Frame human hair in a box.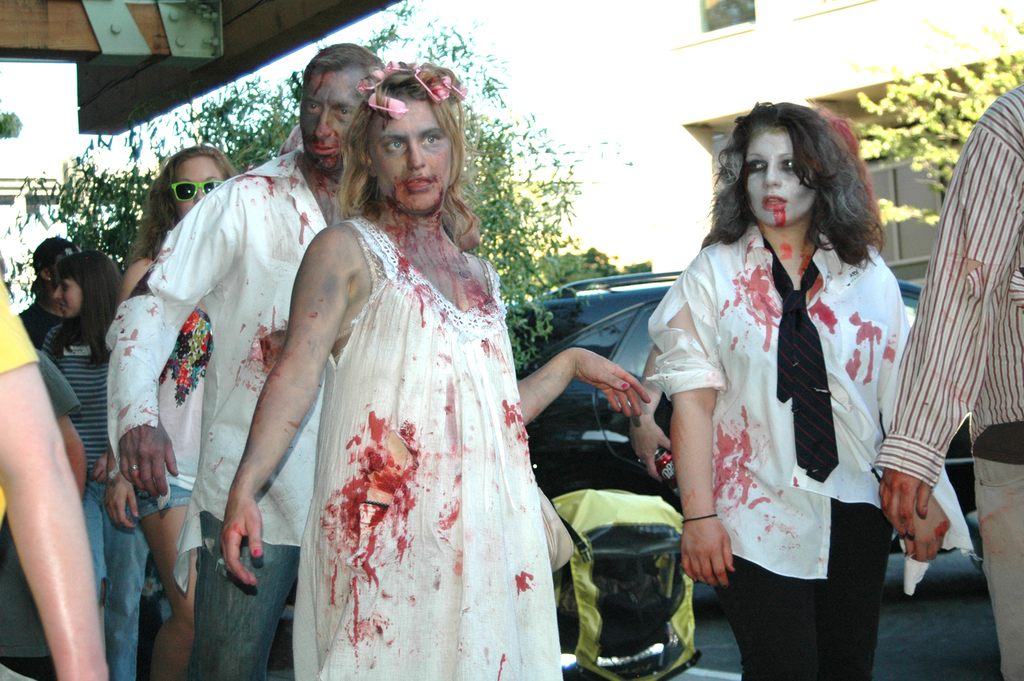
x1=124 y1=145 x2=243 y2=272.
